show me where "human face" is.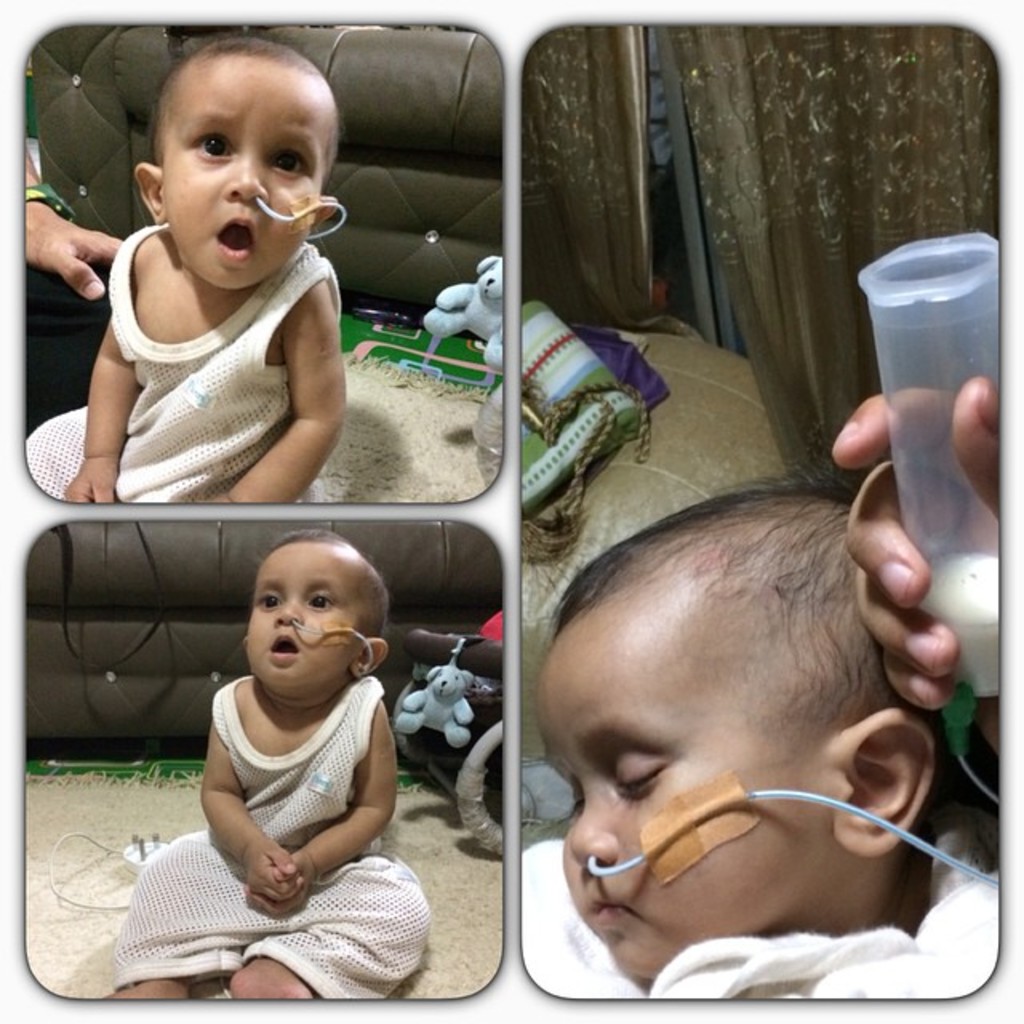
"human face" is at 165,56,325,290.
